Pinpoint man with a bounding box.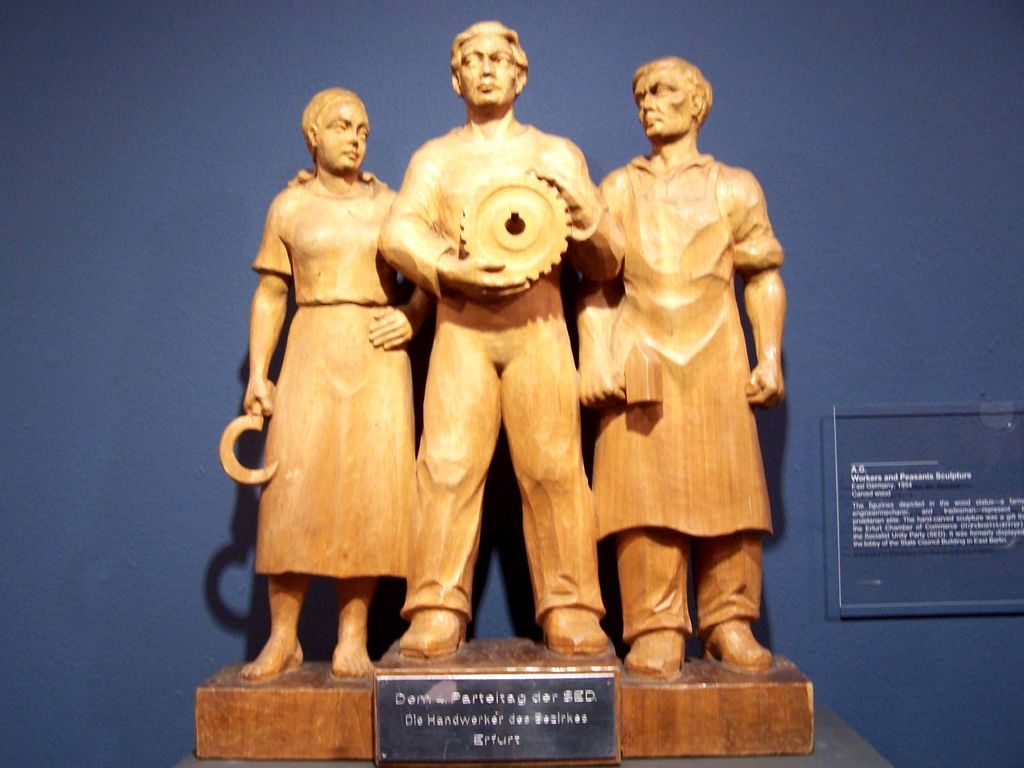
bbox=(575, 56, 783, 679).
